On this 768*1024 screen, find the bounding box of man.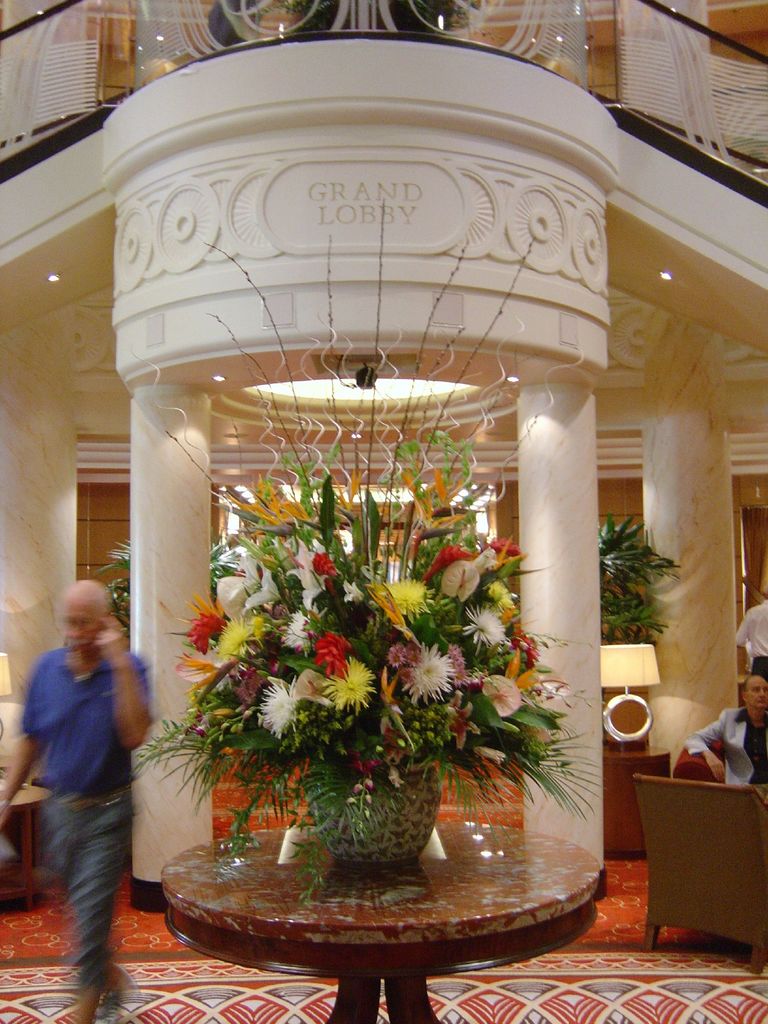
Bounding box: [10,554,164,998].
